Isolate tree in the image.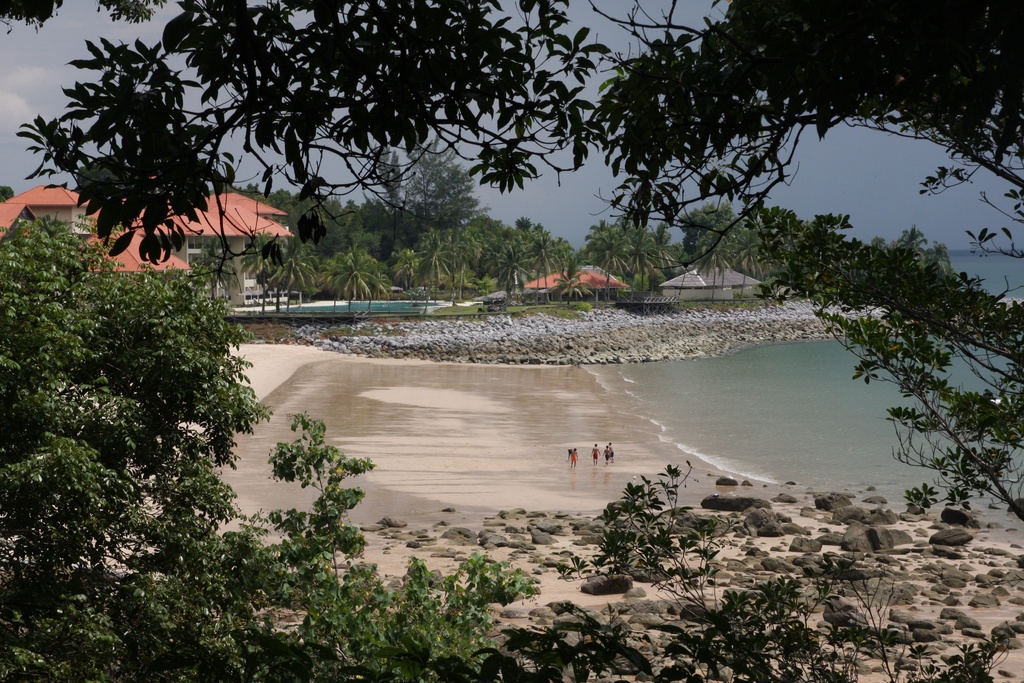
Isolated region: [630,230,674,299].
